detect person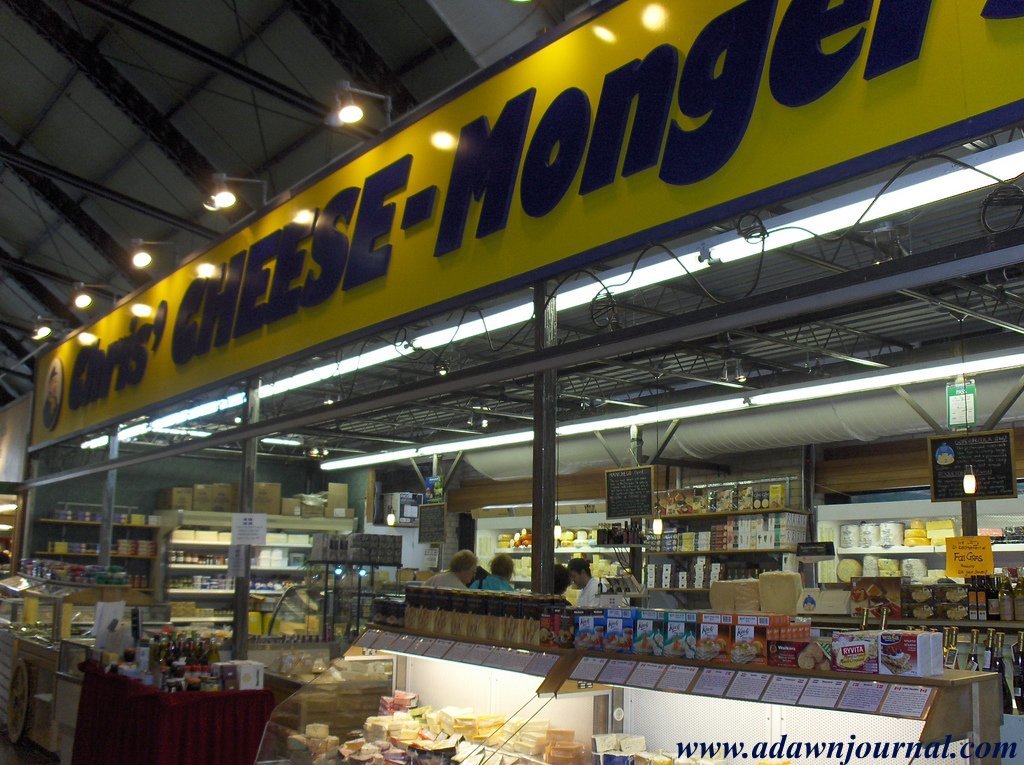
{"left": 473, "top": 553, "right": 511, "bottom": 588}
